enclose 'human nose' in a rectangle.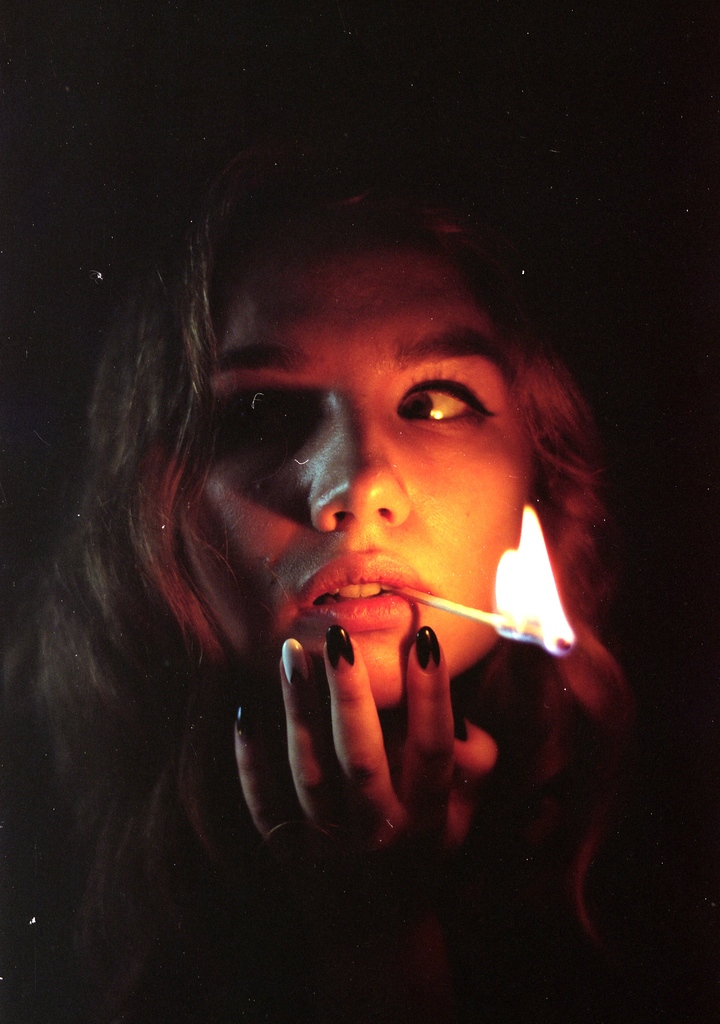
[x1=304, y1=393, x2=414, y2=536].
